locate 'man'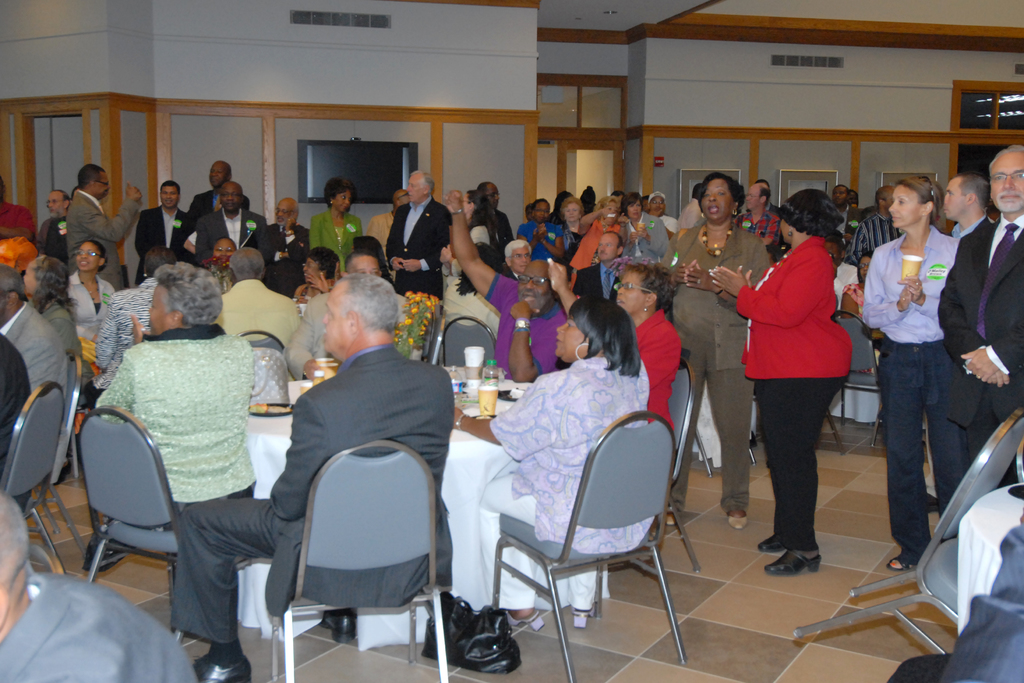
x1=478, y1=179, x2=517, y2=254
